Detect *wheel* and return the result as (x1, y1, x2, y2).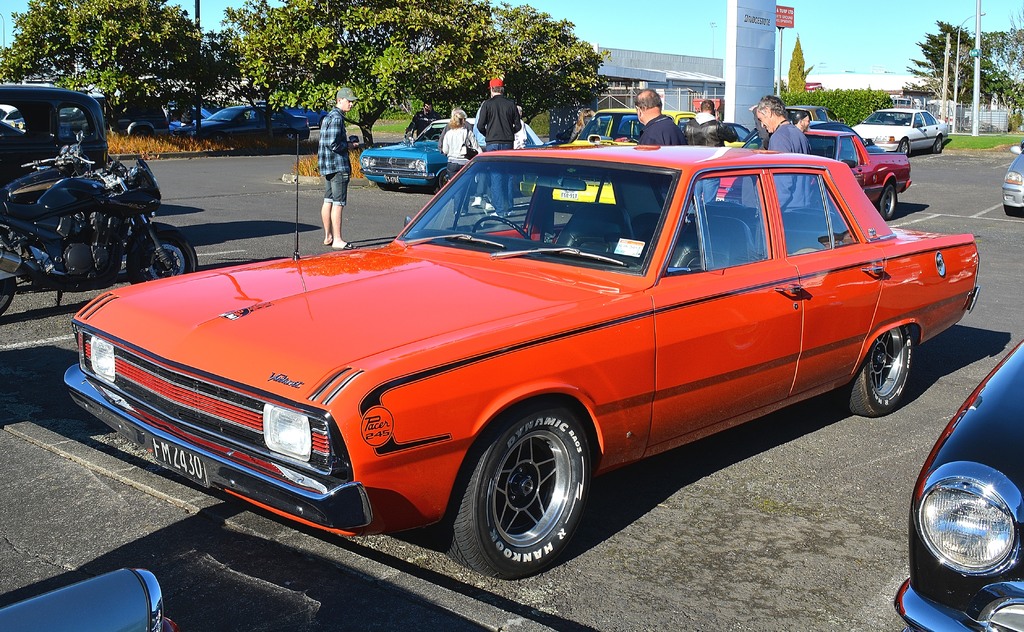
(933, 138, 943, 154).
